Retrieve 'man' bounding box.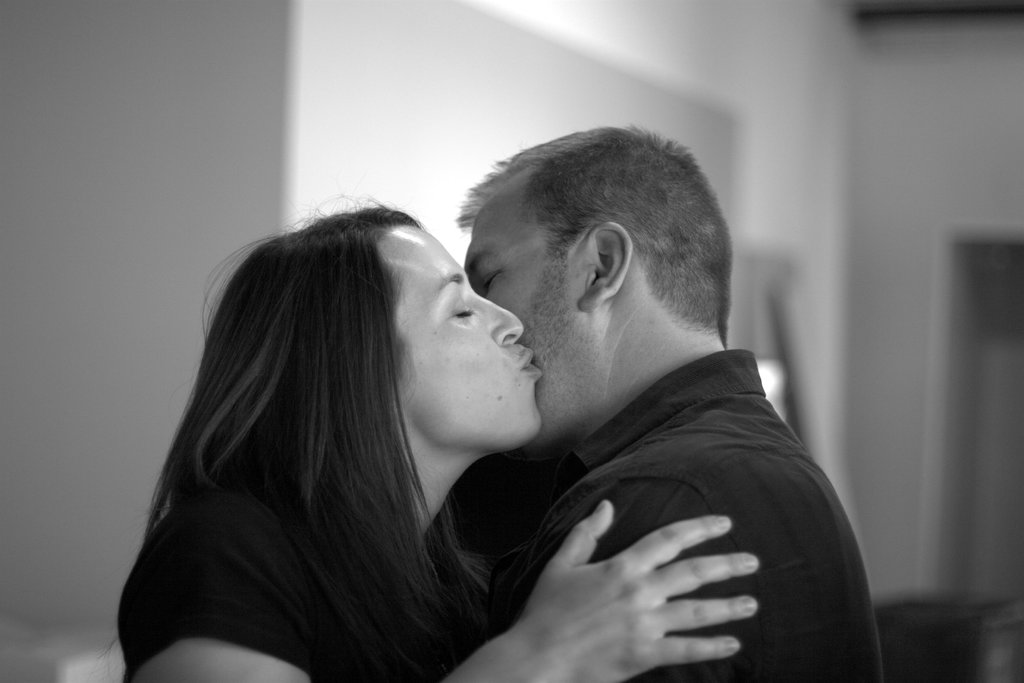
Bounding box: detection(459, 117, 886, 682).
